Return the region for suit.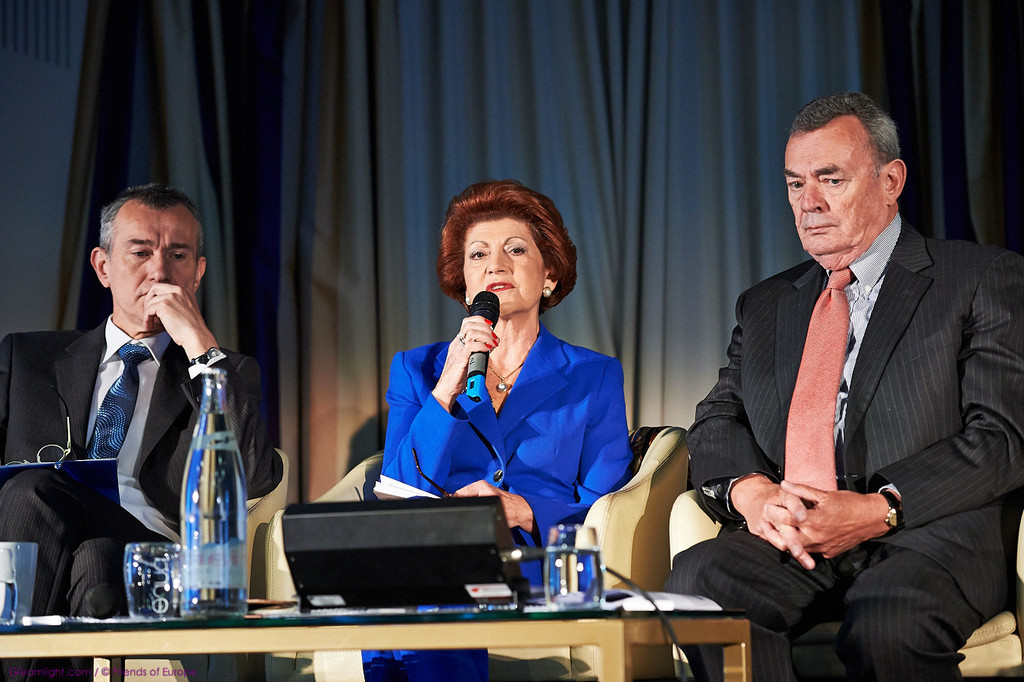
bbox=(363, 325, 637, 681).
